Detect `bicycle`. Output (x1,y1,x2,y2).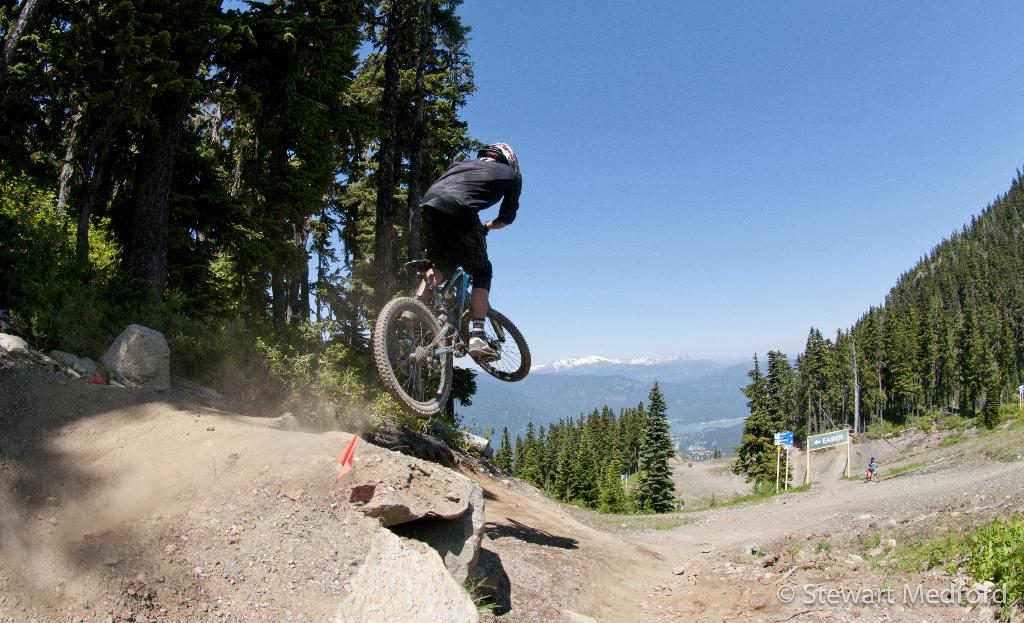
(368,232,538,422).
